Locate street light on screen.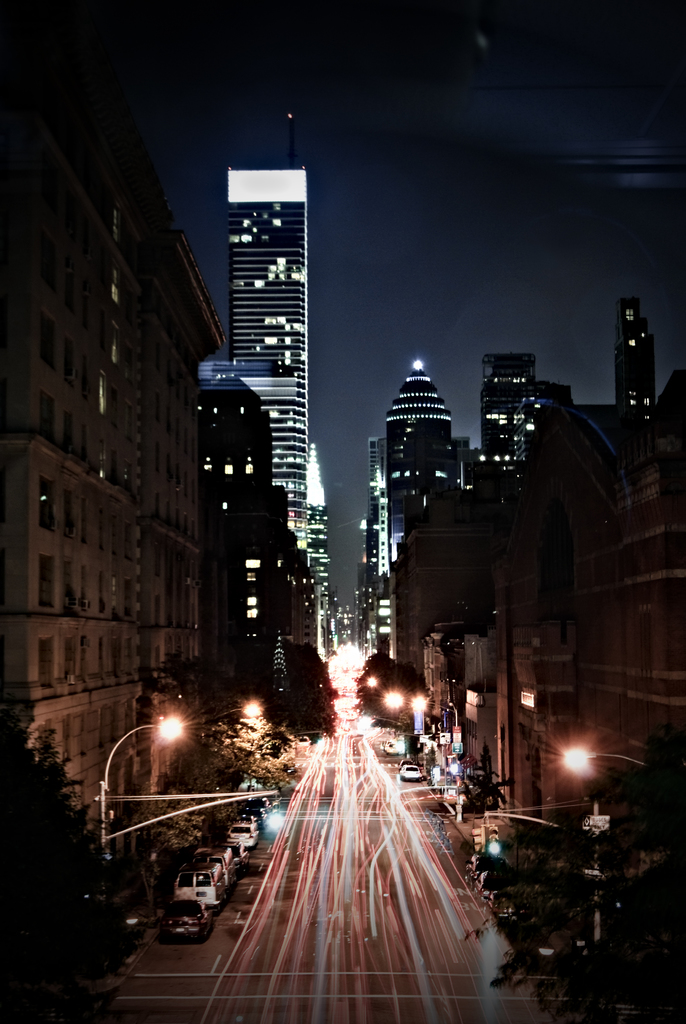
On screen at select_region(560, 746, 653, 779).
